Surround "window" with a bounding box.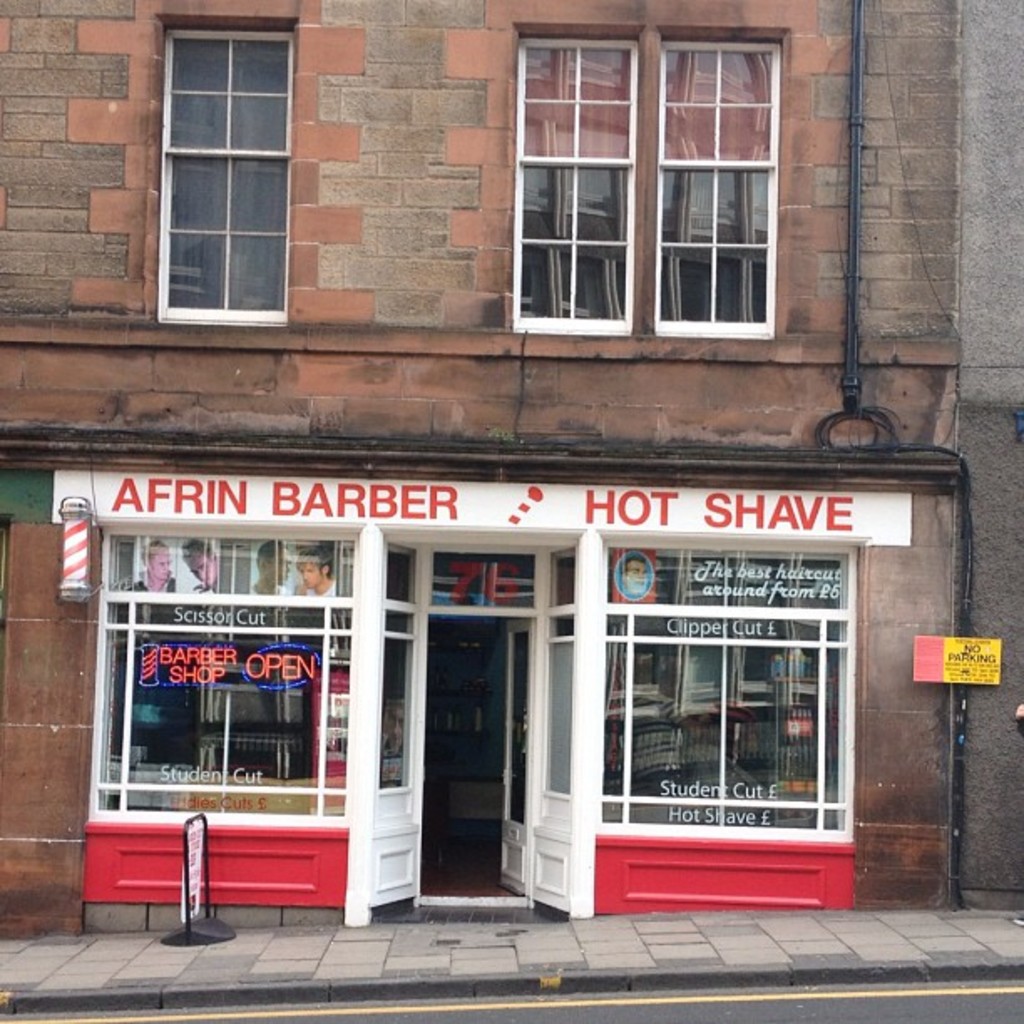
(left=110, top=534, right=356, bottom=825).
